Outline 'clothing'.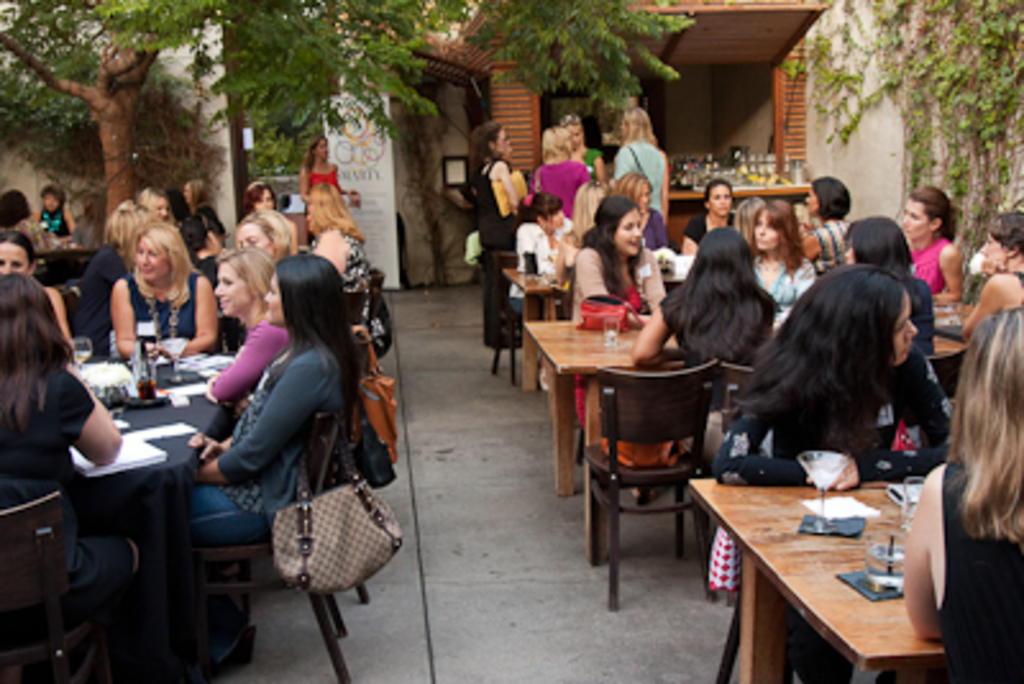
Outline: BBox(804, 213, 852, 269).
